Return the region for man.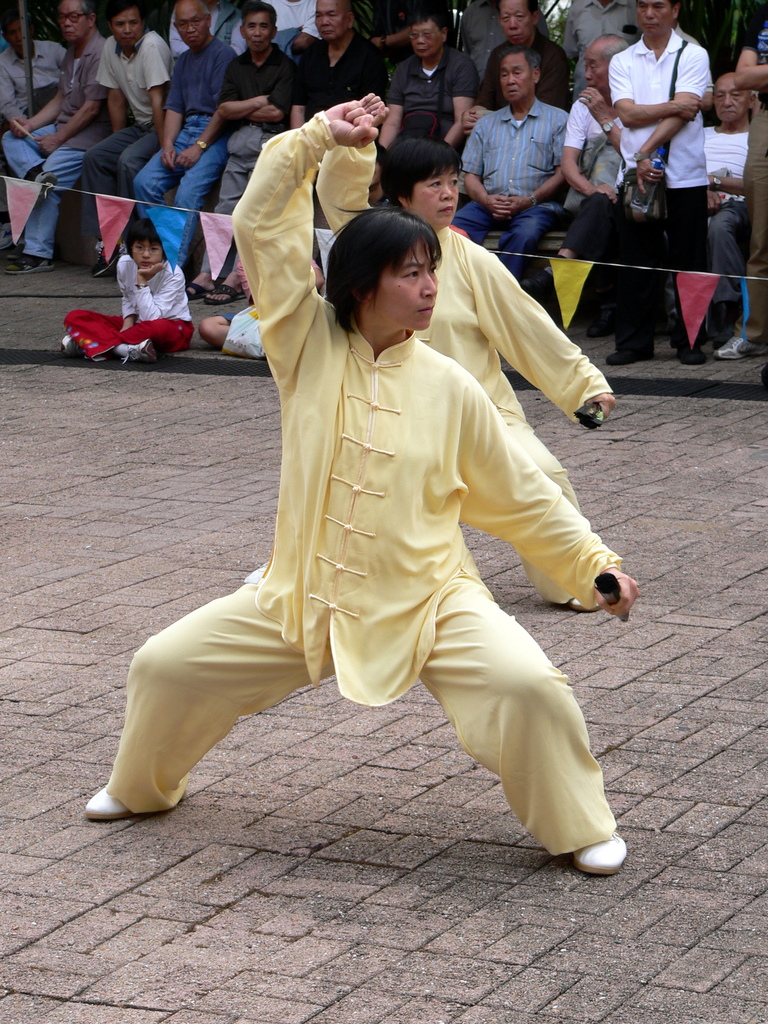
bbox=[605, 0, 701, 371].
